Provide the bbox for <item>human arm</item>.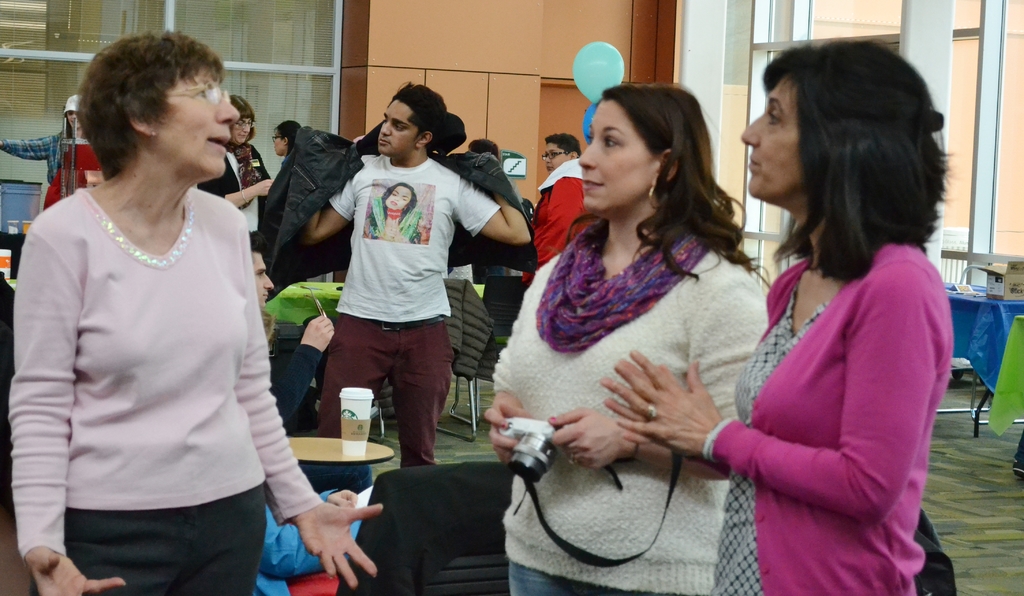
select_region(199, 170, 278, 205).
